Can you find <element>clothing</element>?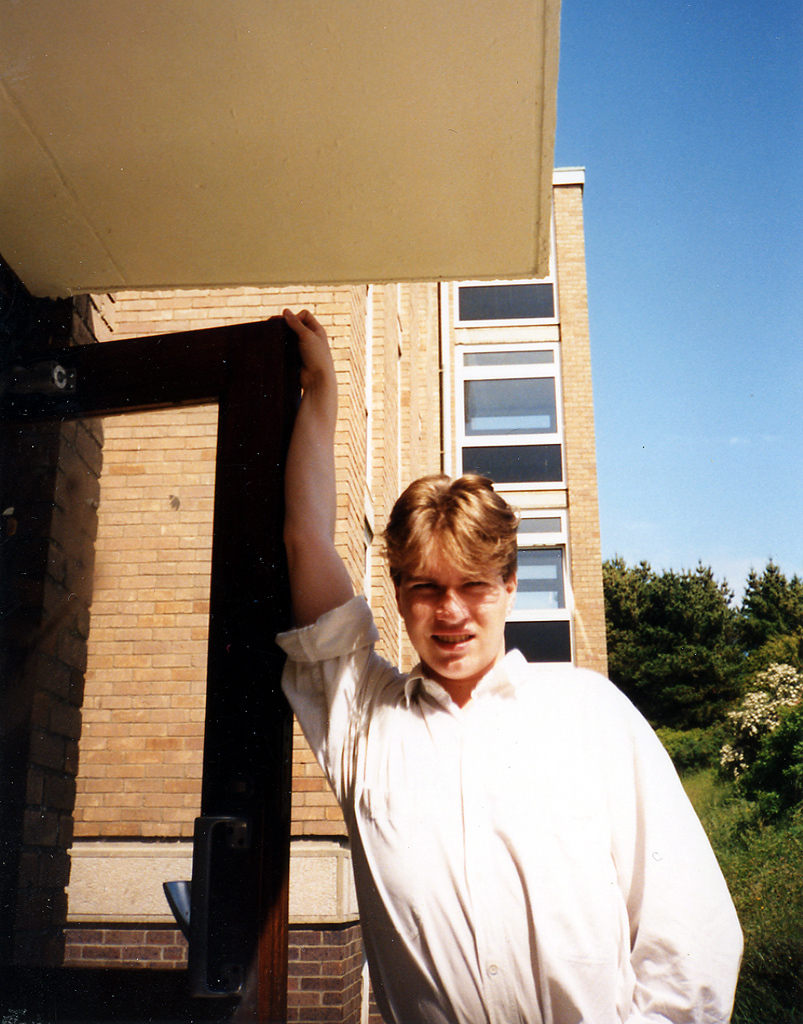
Yes, bounding box: {"left": 279, "top": 472, "right": 745, "bottom": 1022}.
